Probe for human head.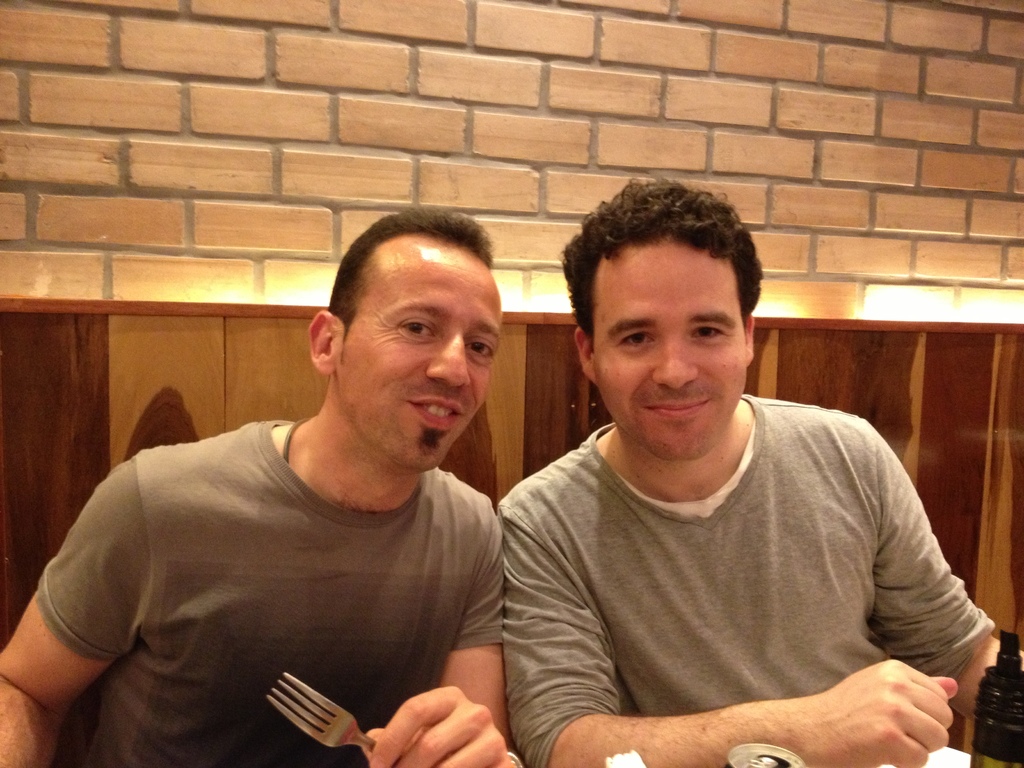
Probe result: x1=563 y1=181 x2=774 y2=455.
